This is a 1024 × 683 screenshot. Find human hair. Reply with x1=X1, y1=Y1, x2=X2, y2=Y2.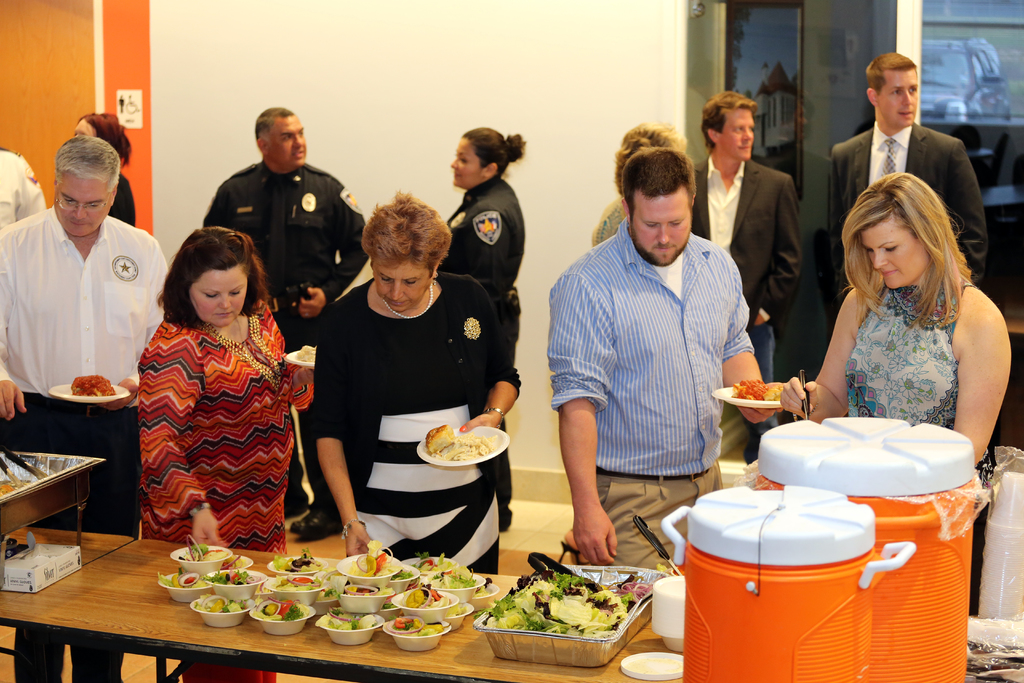
x1=462, y1=126, x2=524, y2=178.
